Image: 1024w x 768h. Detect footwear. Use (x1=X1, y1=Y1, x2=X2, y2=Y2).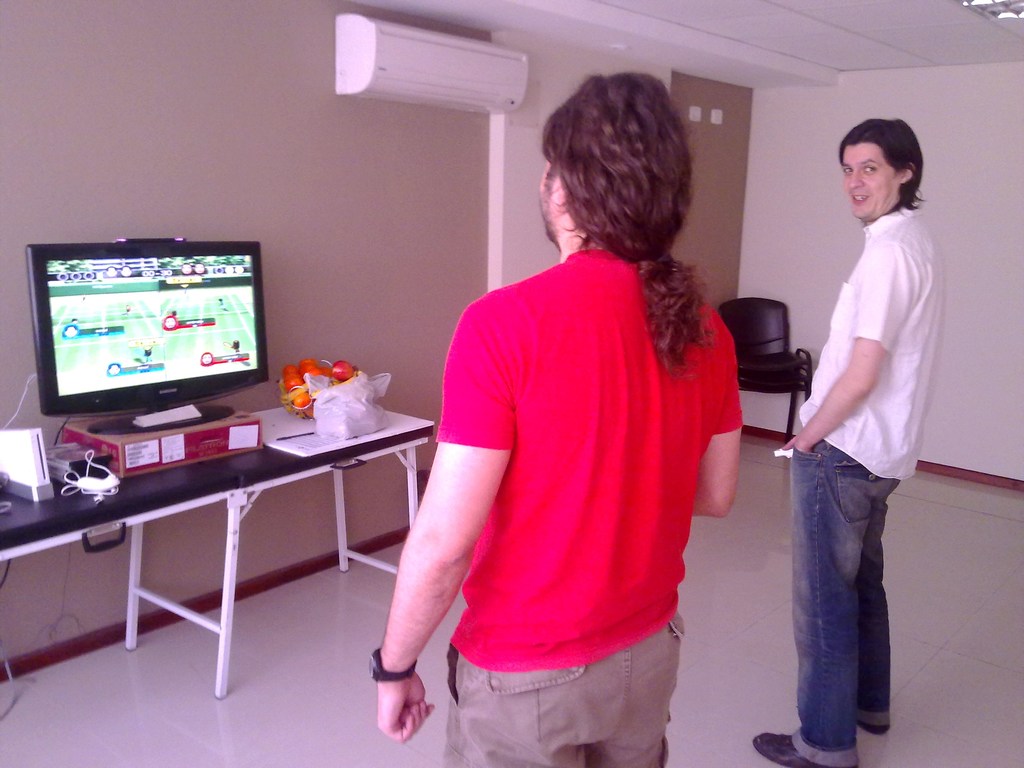
(x1=852, y1=724, x2=893, y2=739).
